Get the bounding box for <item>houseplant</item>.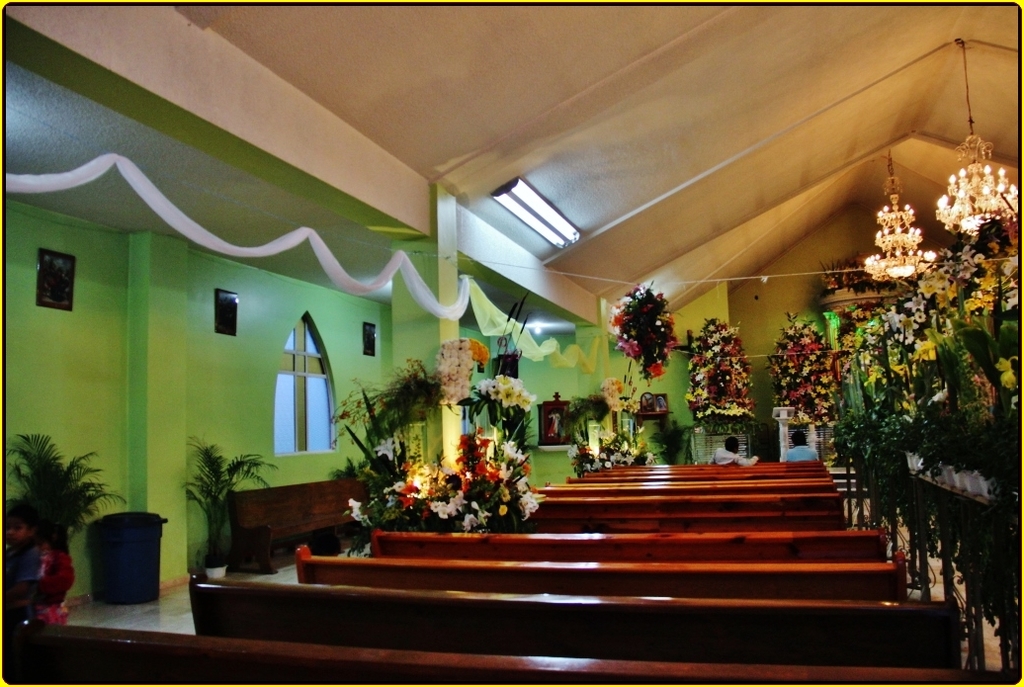
Rect(2, 423, 126, 547).
